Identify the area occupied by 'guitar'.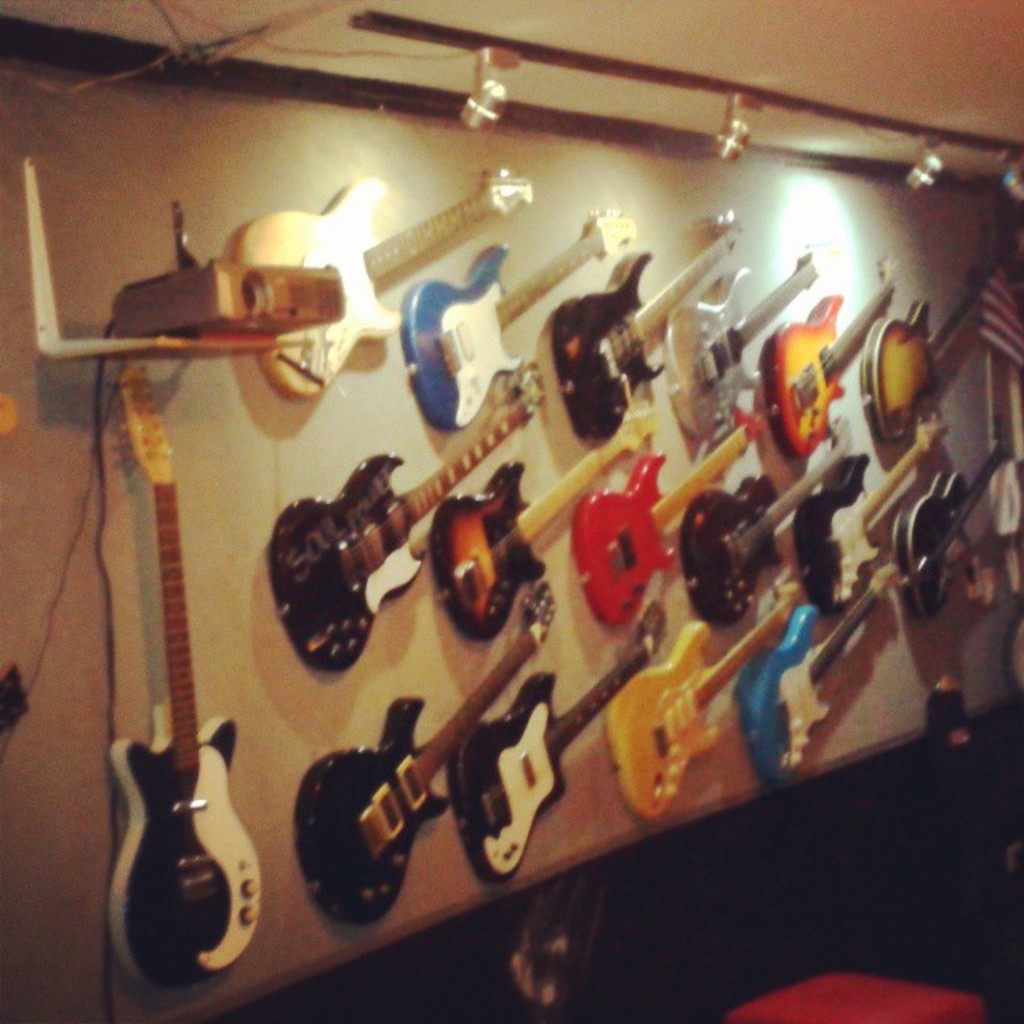
Area: (563, 216, 738, 440).
